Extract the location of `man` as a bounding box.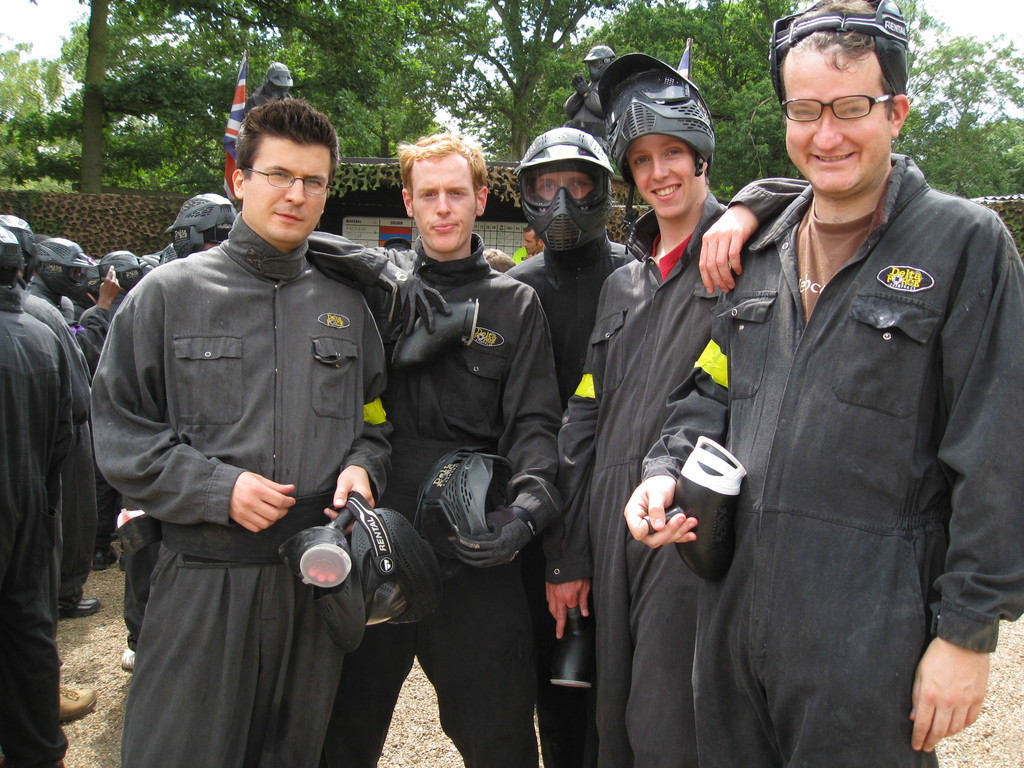
518 220 555 258.
